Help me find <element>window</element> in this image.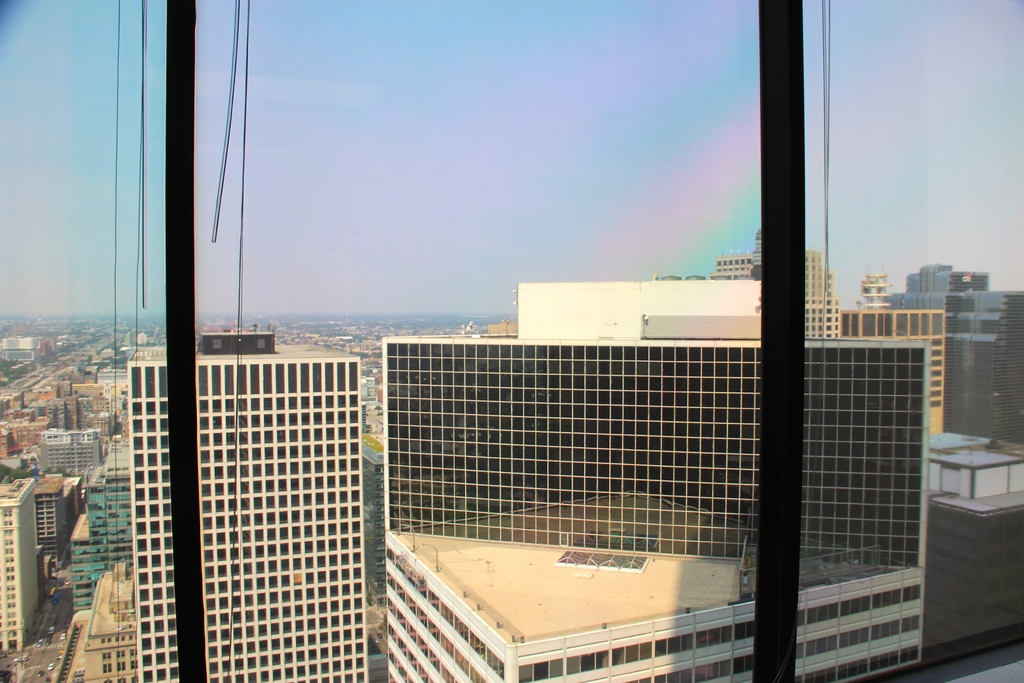
Found it: bbox=[155, 654, 165, 666].
